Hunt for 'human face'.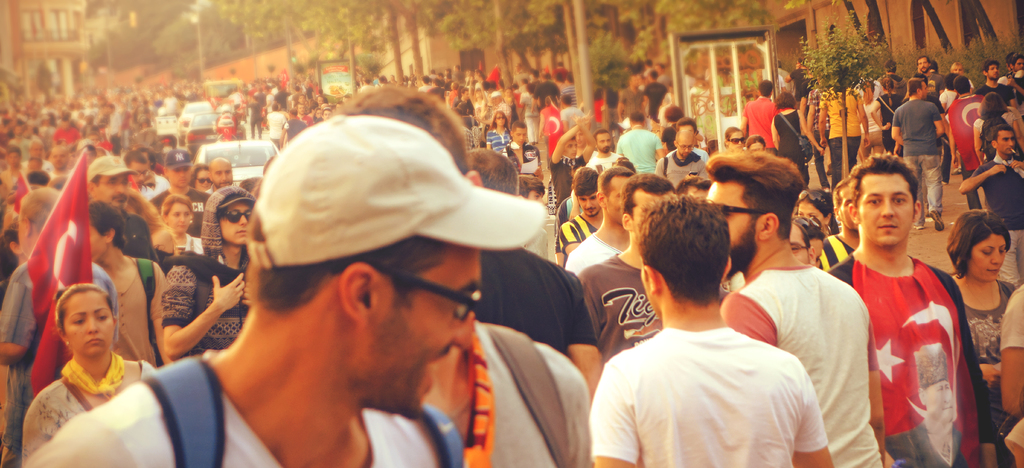
Hunted down at [left=857, top=177, right=913, bottom=249].
